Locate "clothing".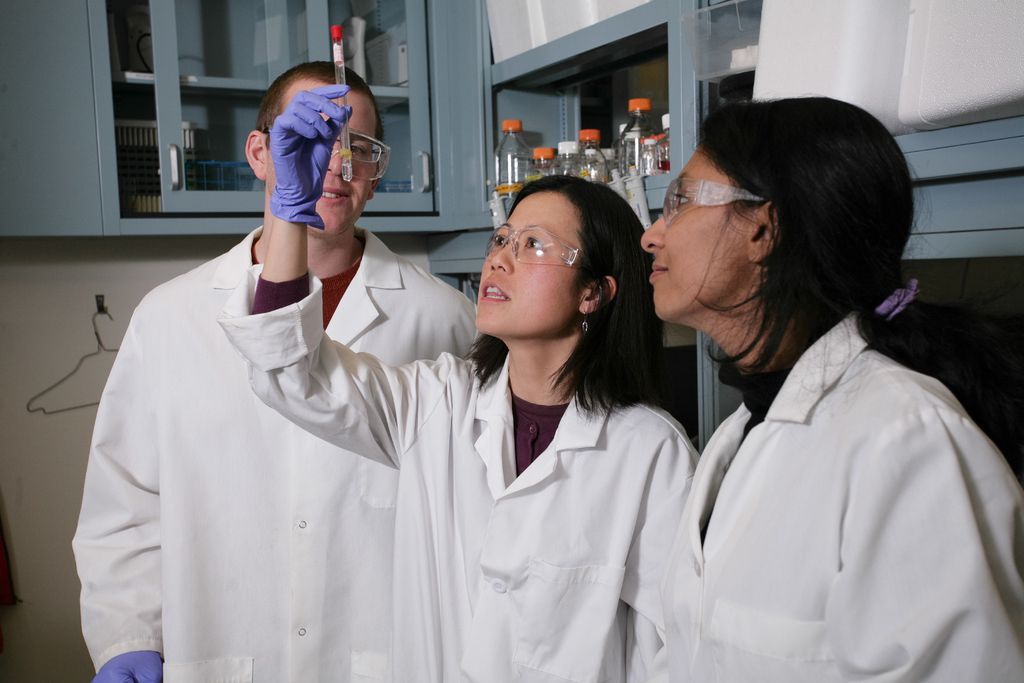
Bounding box: <bbox>664, 300, 1023, 682</bbox>.
